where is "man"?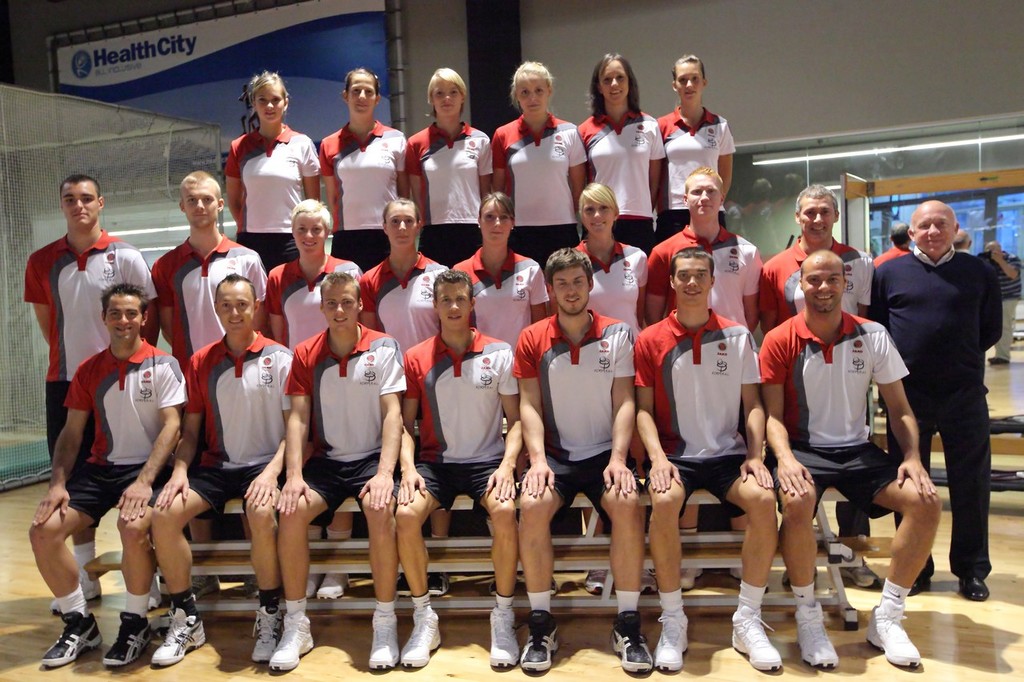
crop(758, 181, 879, 588).
